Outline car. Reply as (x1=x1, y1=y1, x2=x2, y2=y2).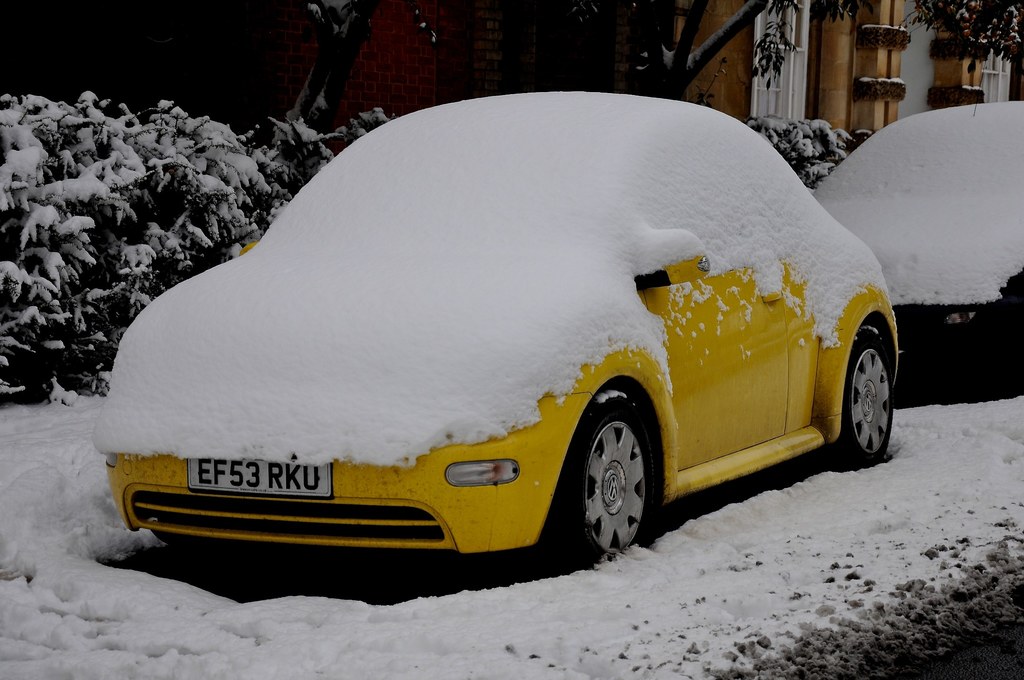
(x1=811, y1=90, x2=1023, y2=394).
